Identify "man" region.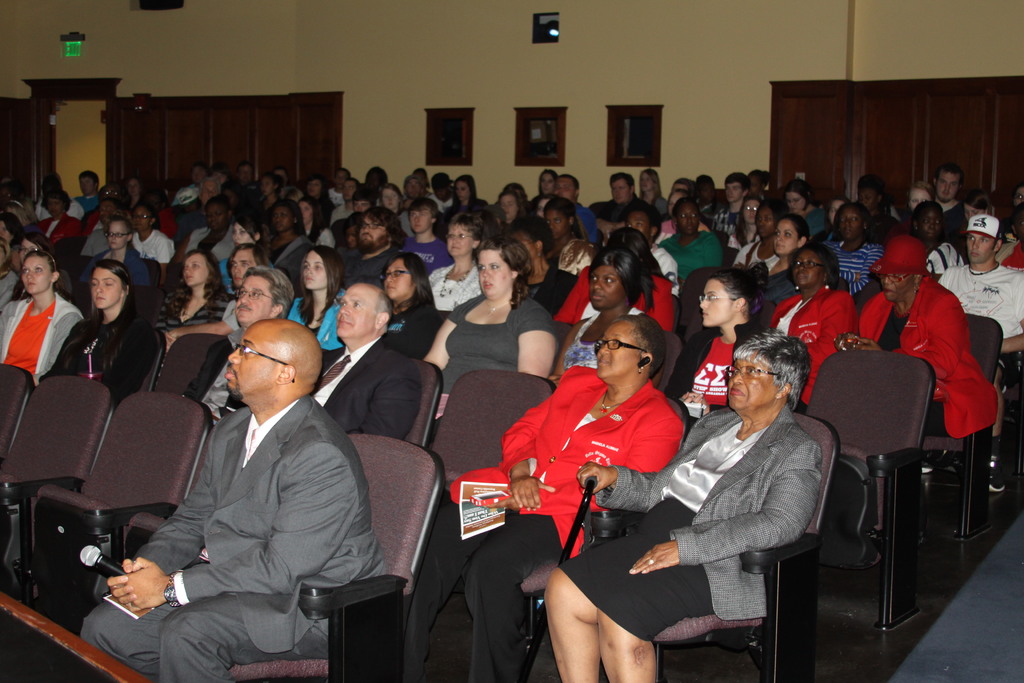
Region: box(911, 215, 1023, 493).
